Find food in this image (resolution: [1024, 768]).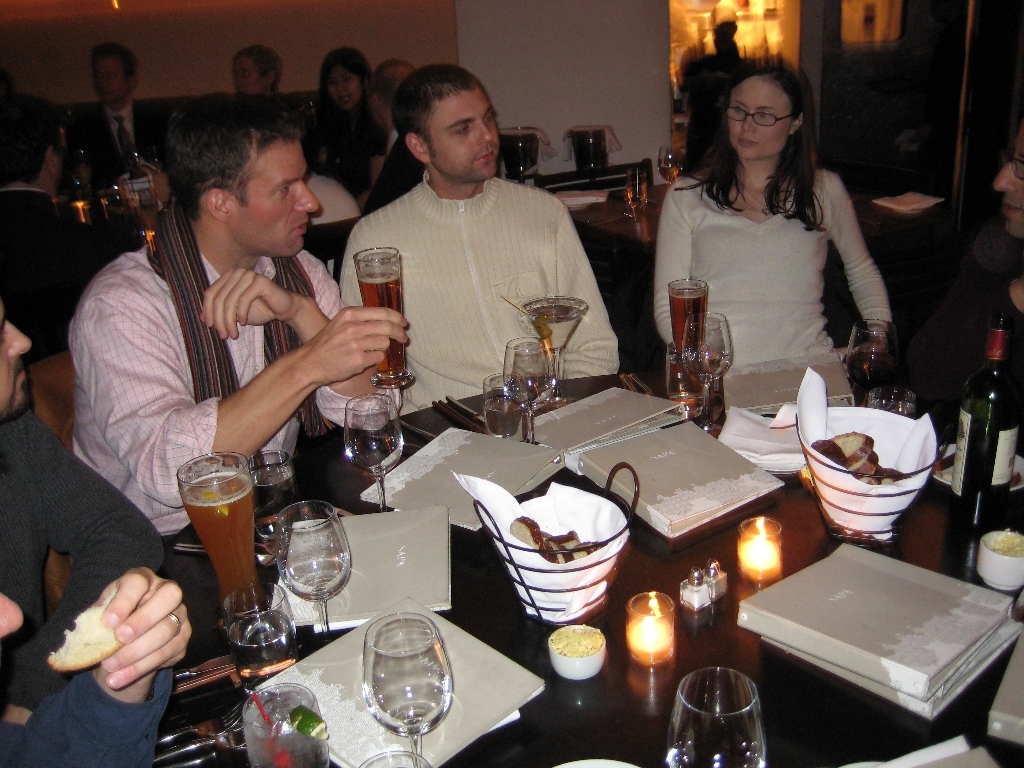
[x1=809, y1=428, x2=913, y2=486].
